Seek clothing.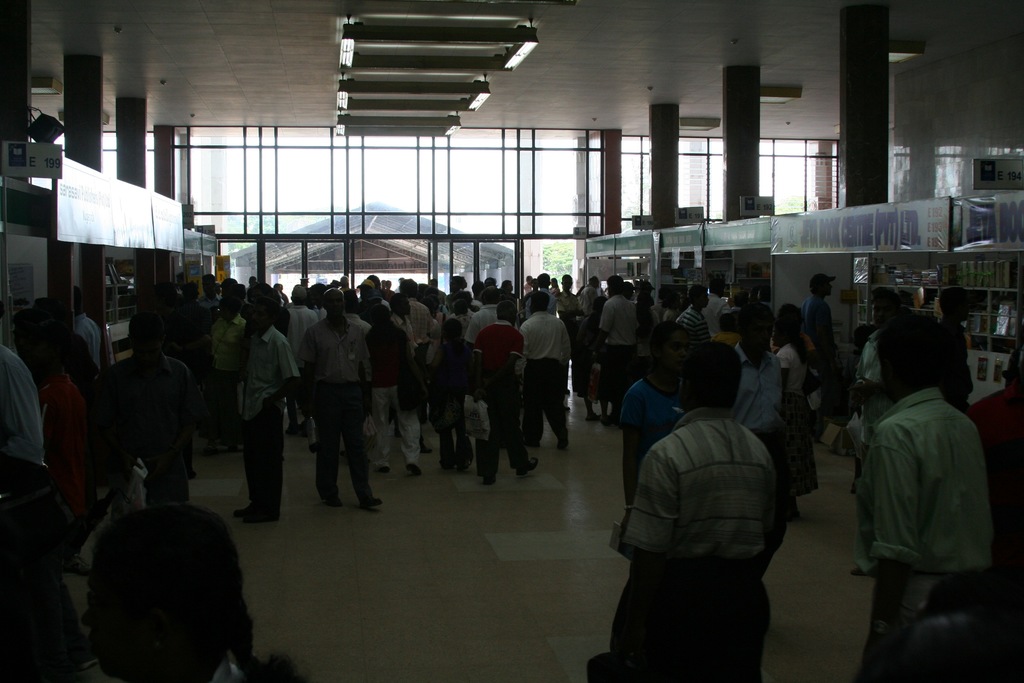
<box>616,372,689,465</box>.
